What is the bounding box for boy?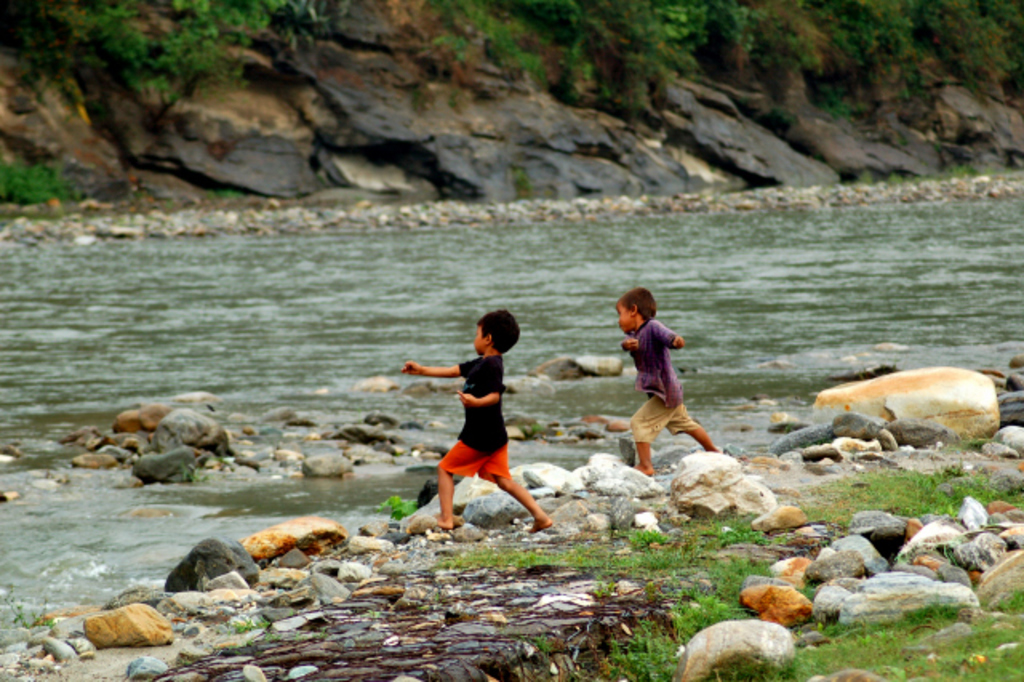
(406,304,550,543).
